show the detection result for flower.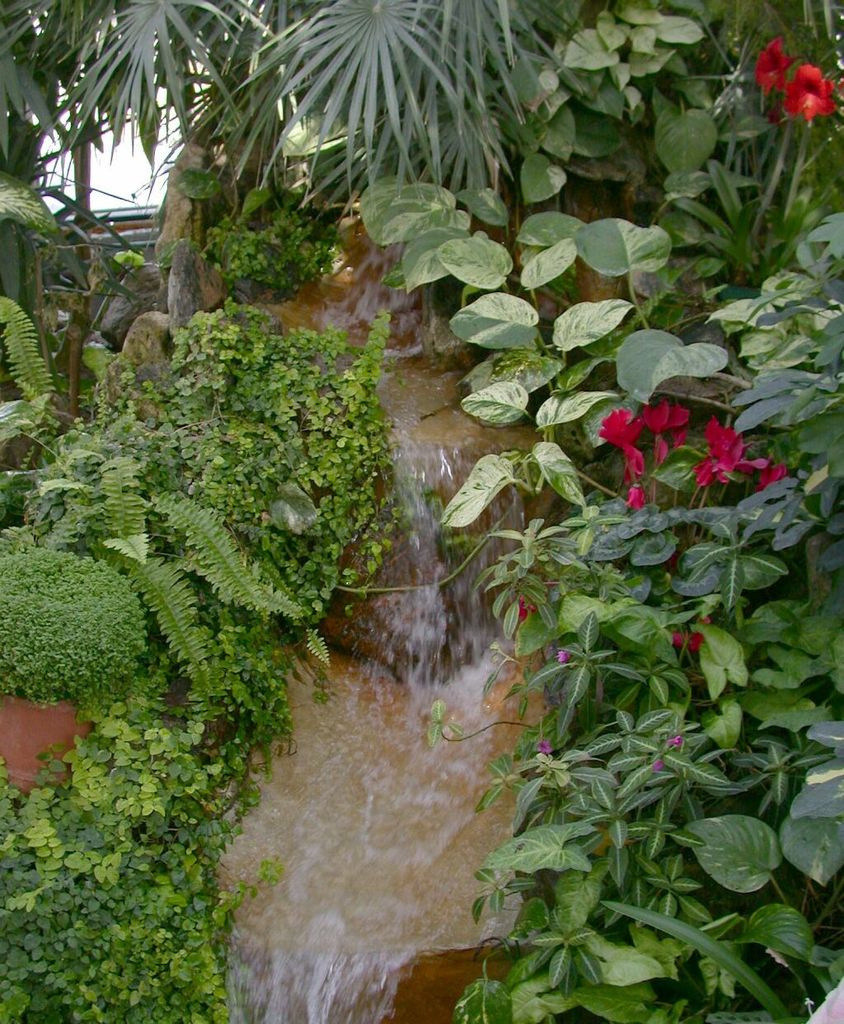
<region>623, 472, 645, 509</region>.
